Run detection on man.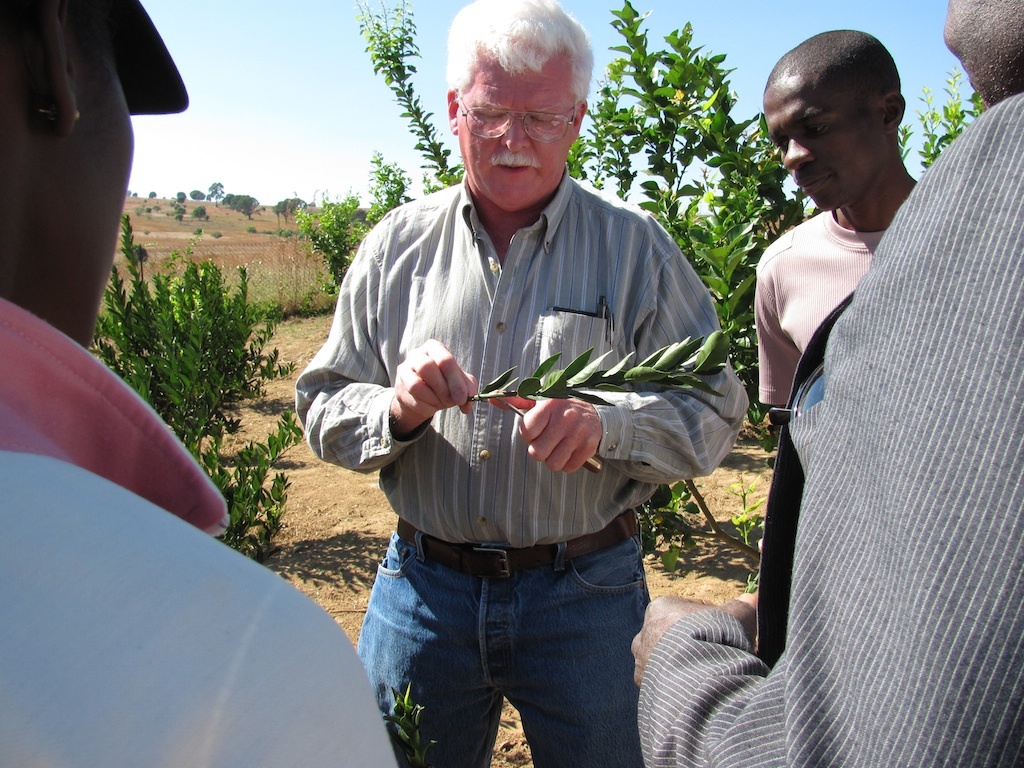
Result: {"x1": 313, "y1": 29, "x2": 751, "y2": 726}.
